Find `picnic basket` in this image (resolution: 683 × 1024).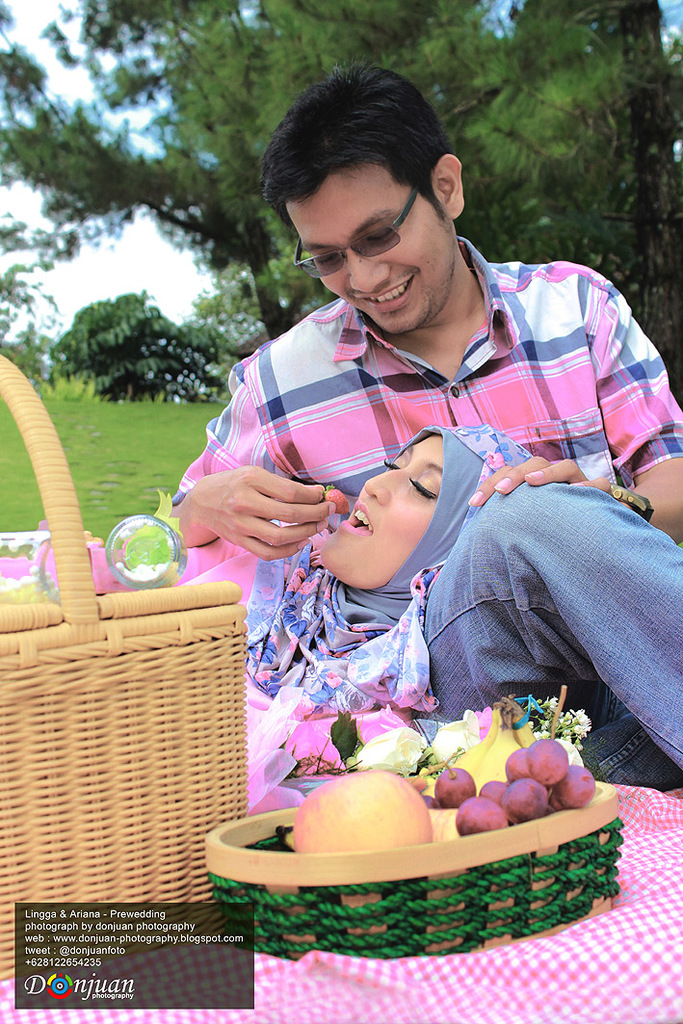
select_region(0, 351, 246, 980).
